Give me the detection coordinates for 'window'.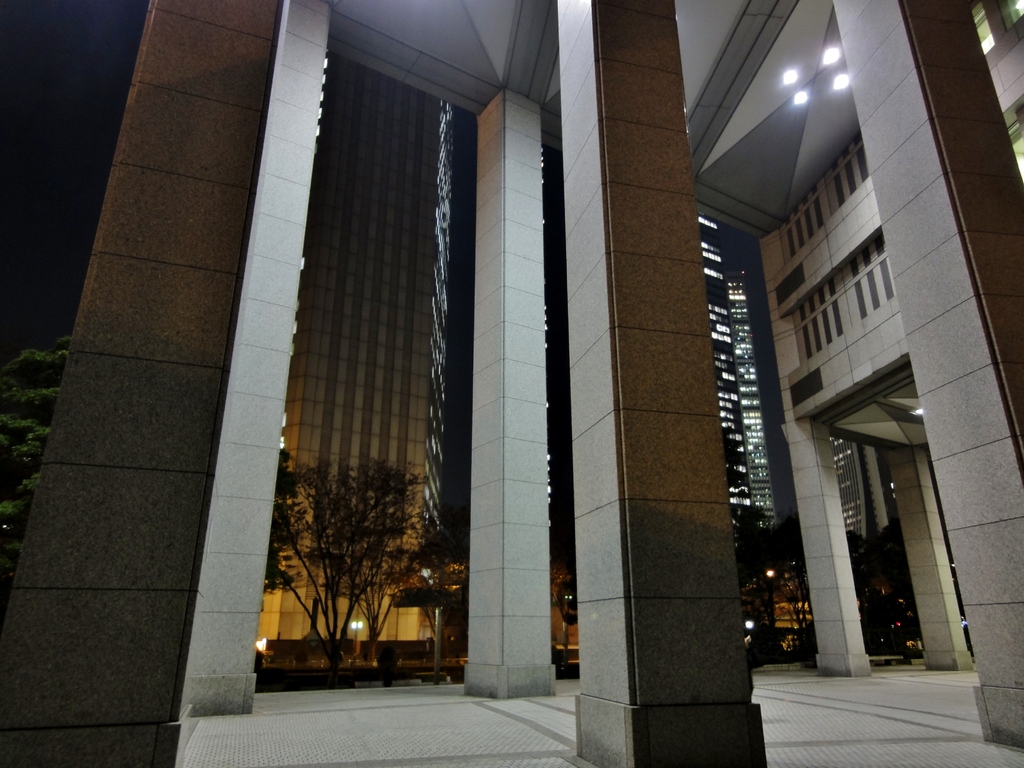
<region>971, 1, 995, 53</region>.
